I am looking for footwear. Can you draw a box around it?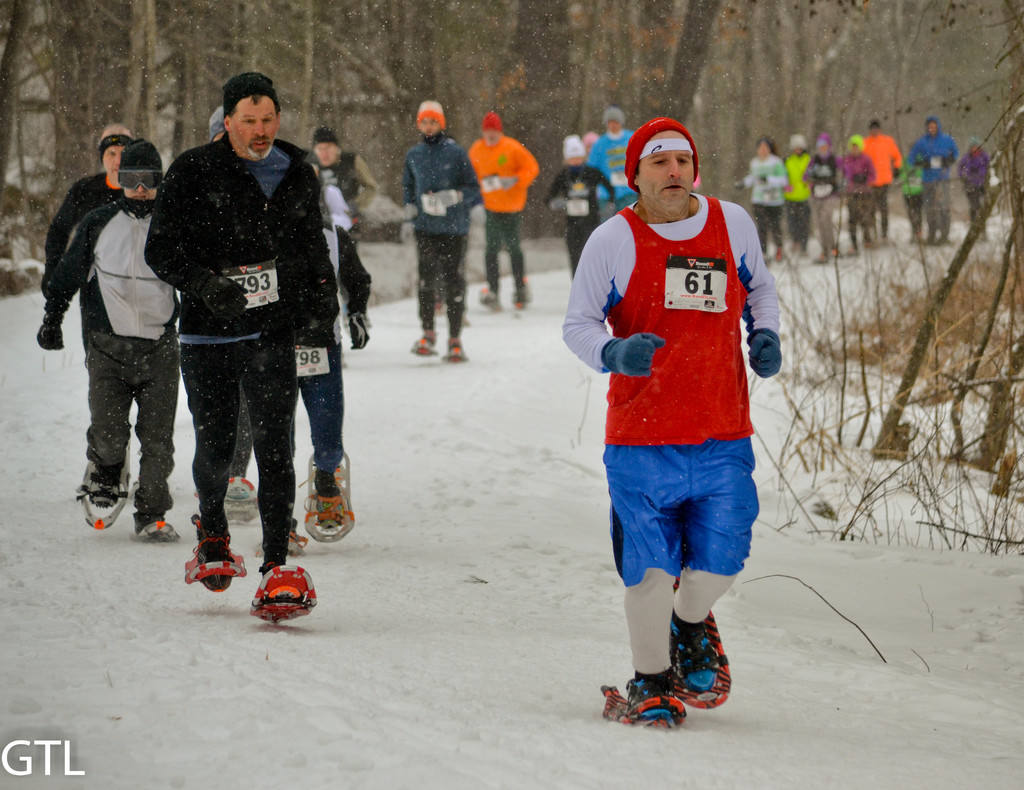
Sure, the bounding box is rect(95, 471, 118, 509).
